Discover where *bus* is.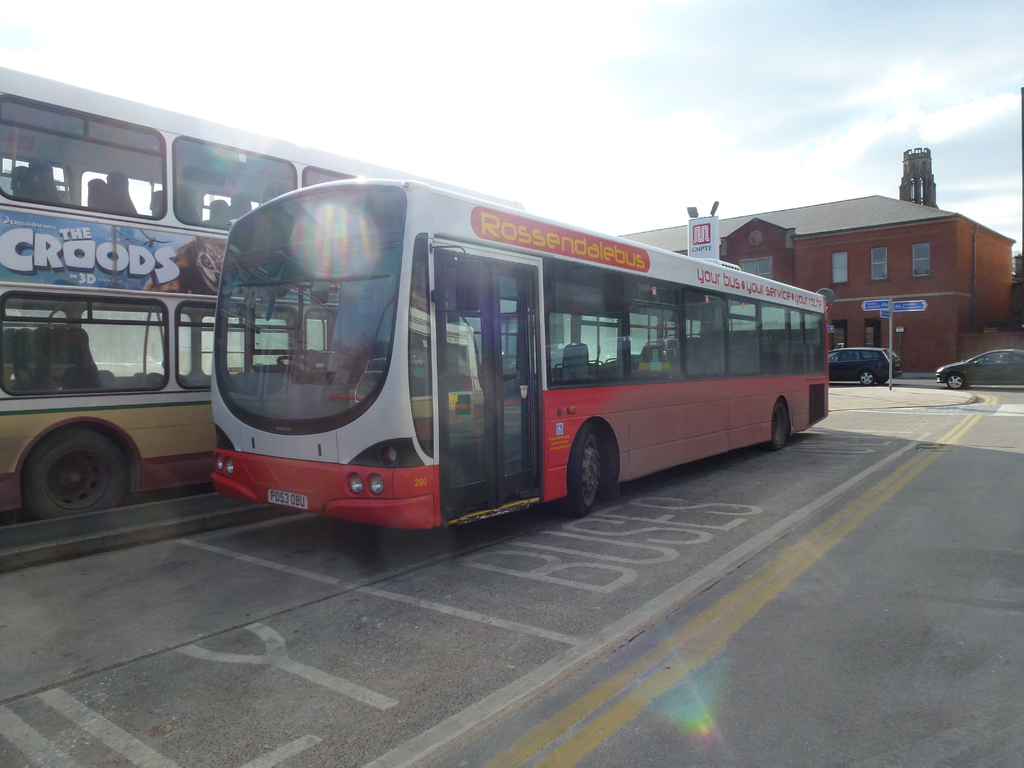
Discovered at <bbox>0, 67, 522, 519</bbox>.
